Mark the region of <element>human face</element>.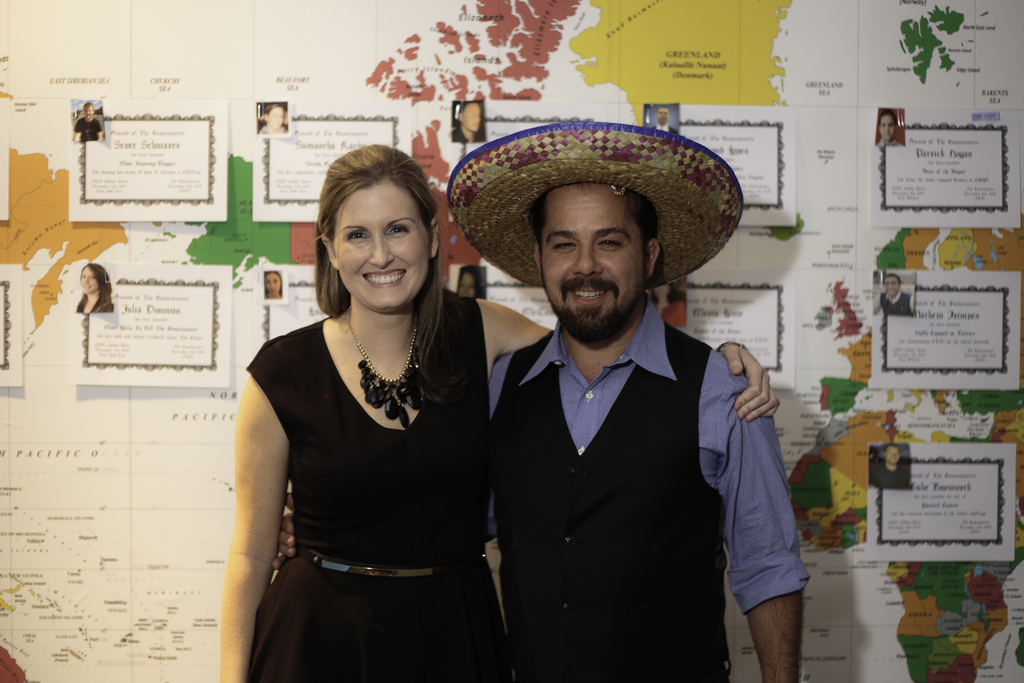
Region: select_region(884, 277, 899, 291).
